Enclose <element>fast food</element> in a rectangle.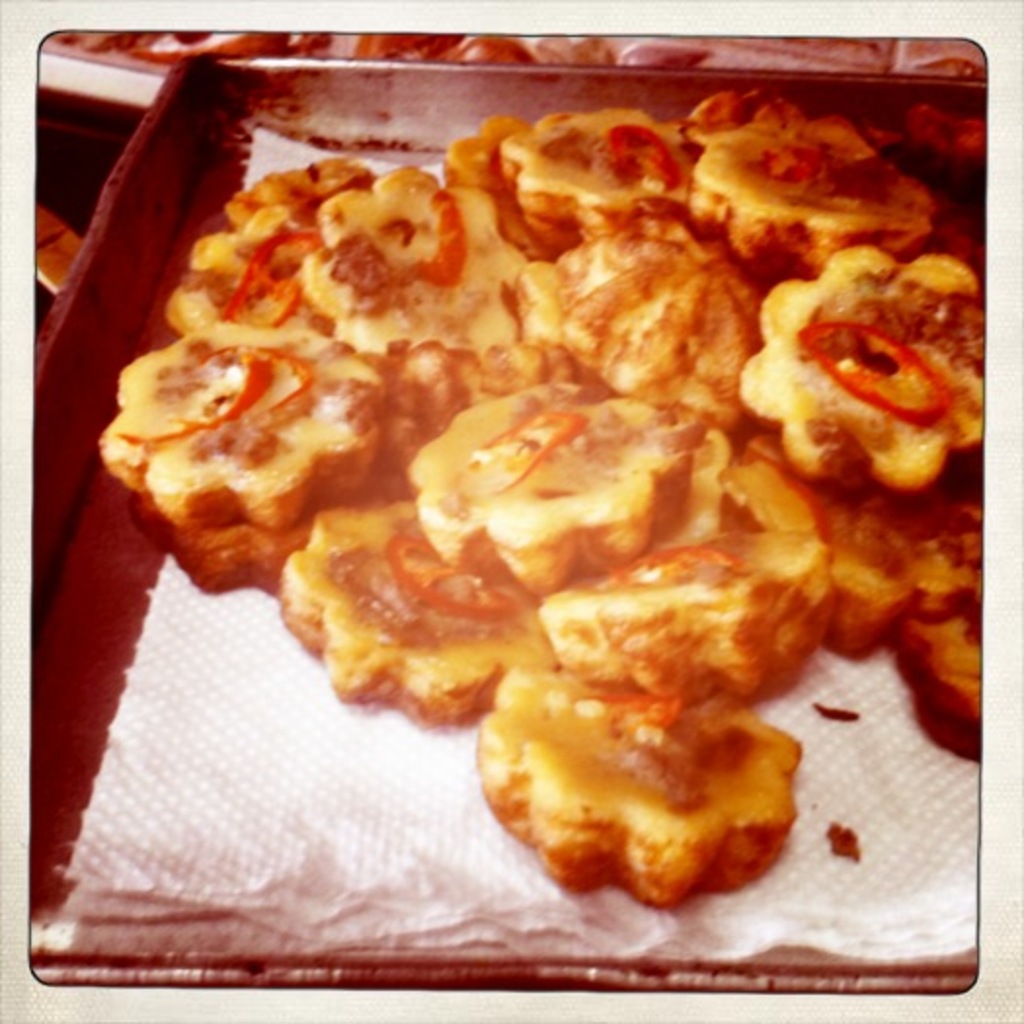
(92, 99, 979, 926).
